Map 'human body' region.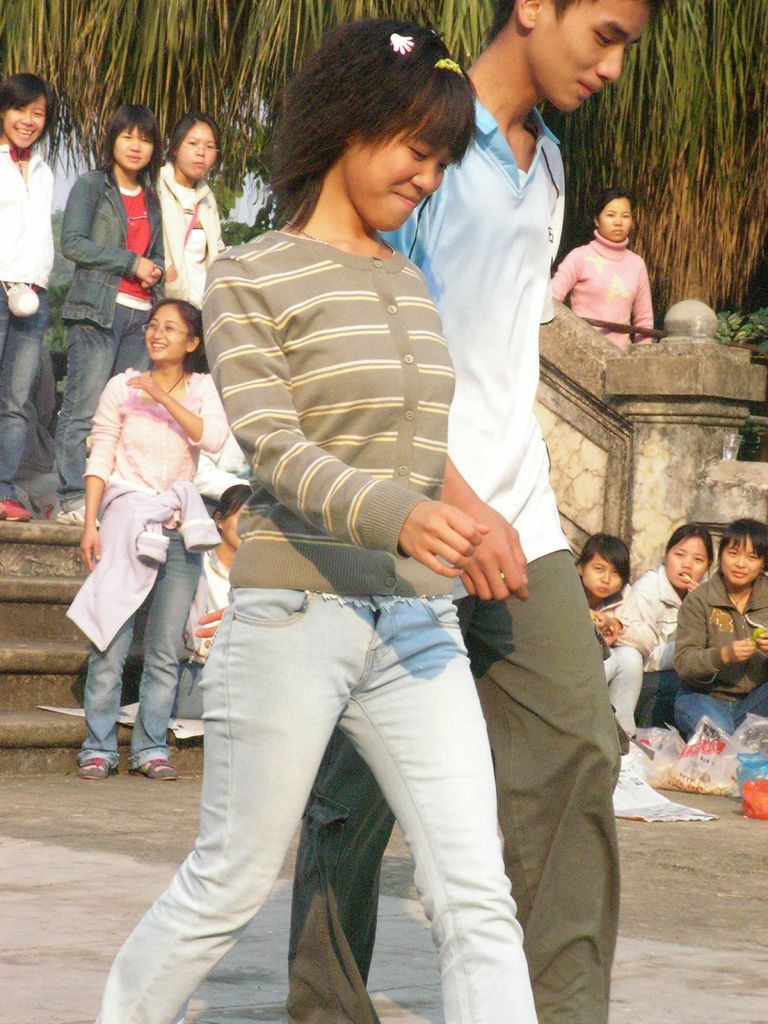
Mapped to left=97, top=221, right=538, bottom=1023.
